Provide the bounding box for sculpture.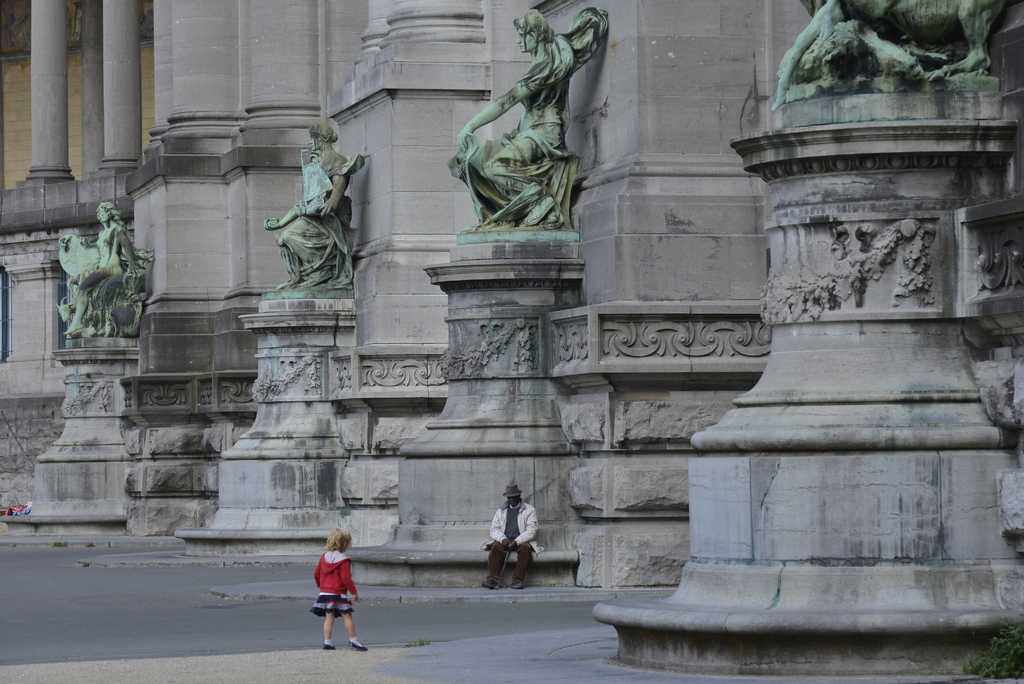
<bbox>769, 0, 1009, 115</bbox>.
